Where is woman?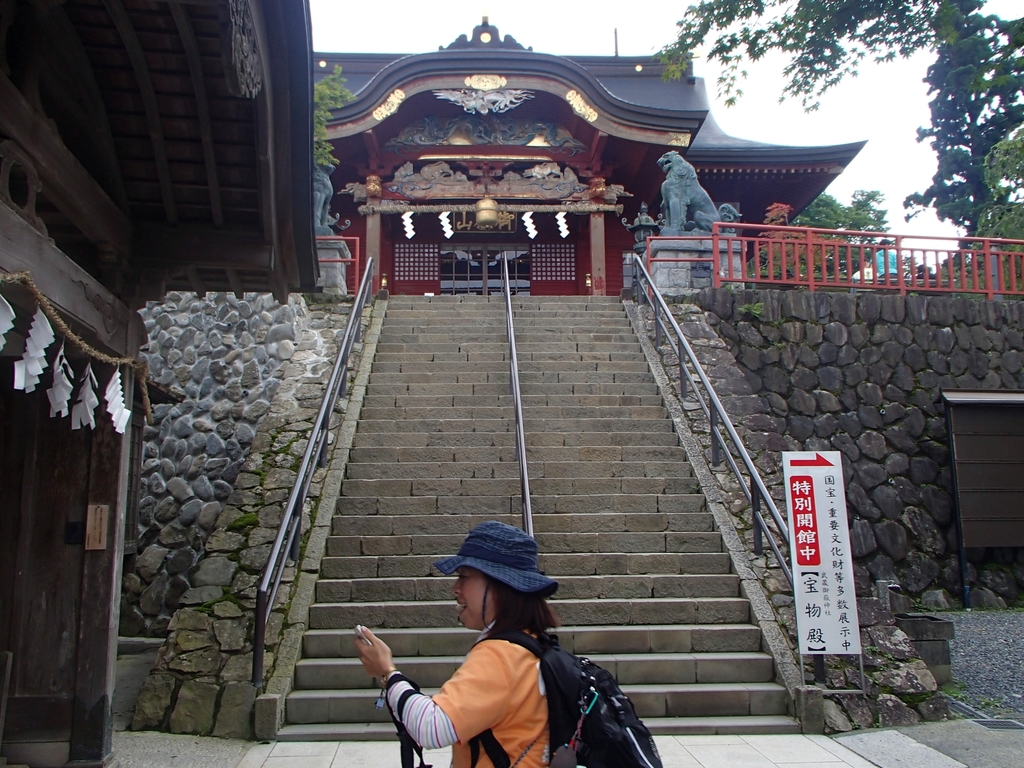
rect(386, 534, 614, 755).
